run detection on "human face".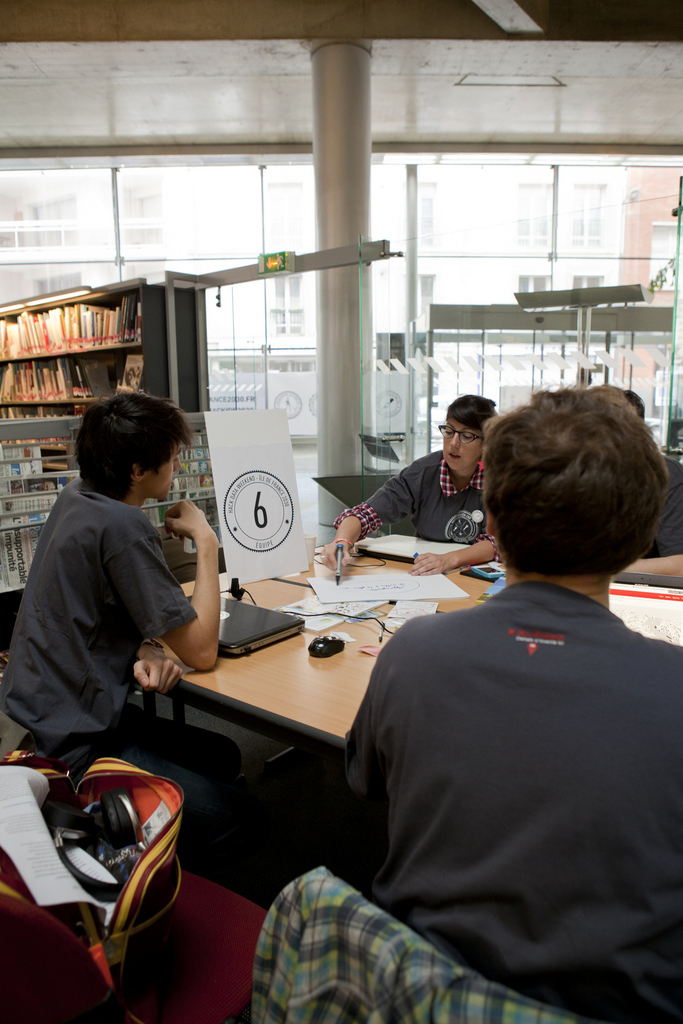
Result: bbox(449, 397, 506, 474).
